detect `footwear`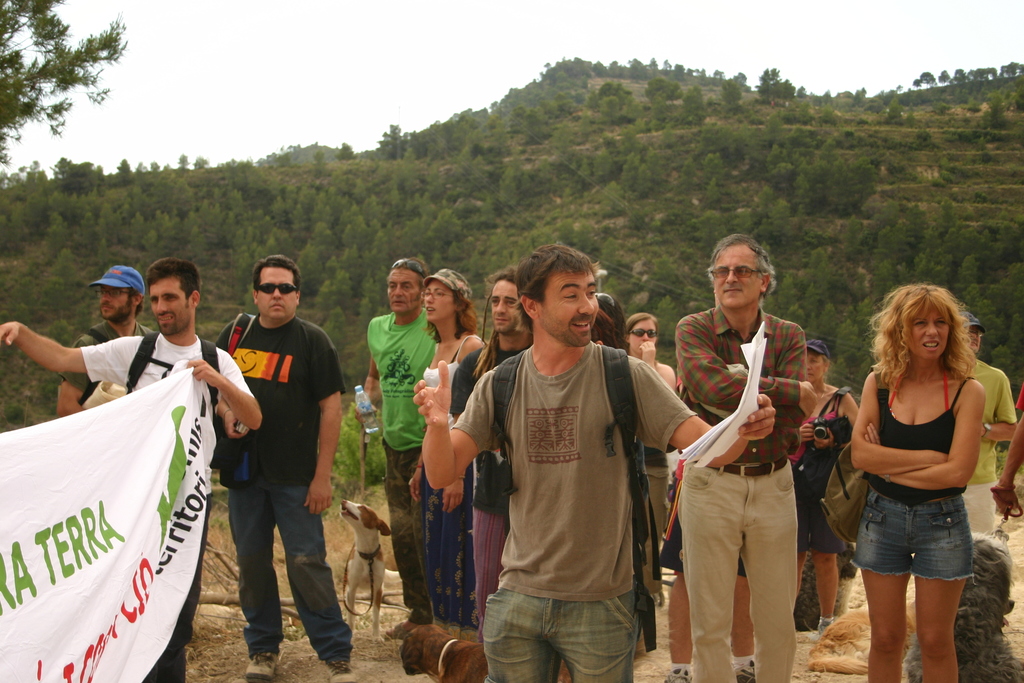
[321,657,353,682]
